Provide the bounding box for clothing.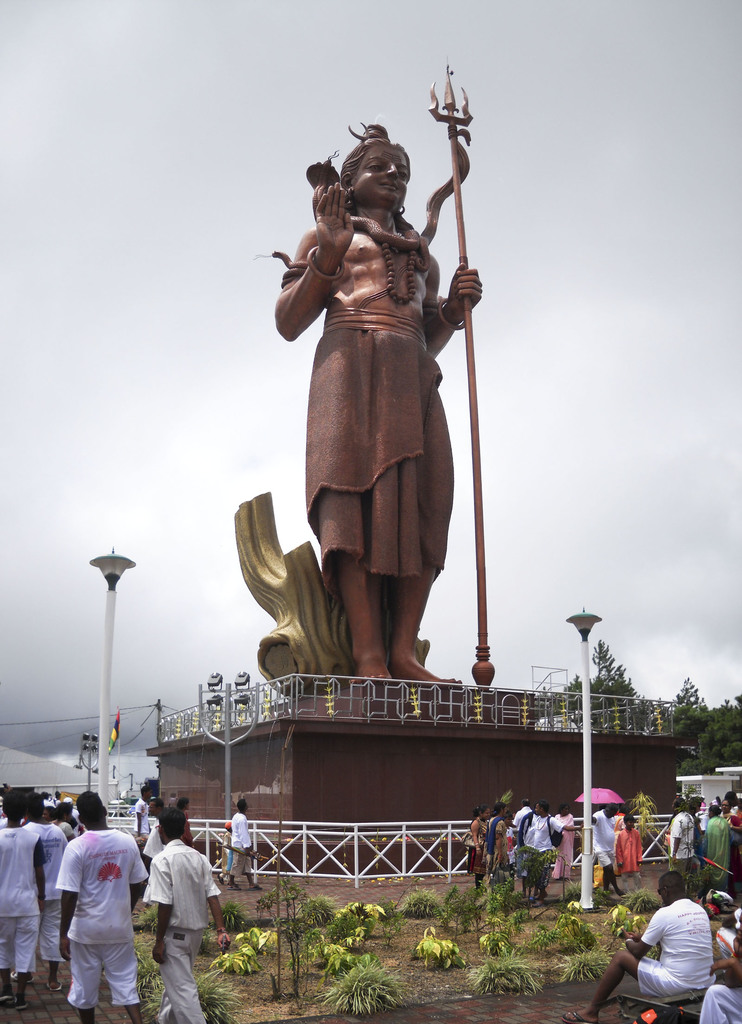
670, 809, 696, 877.
